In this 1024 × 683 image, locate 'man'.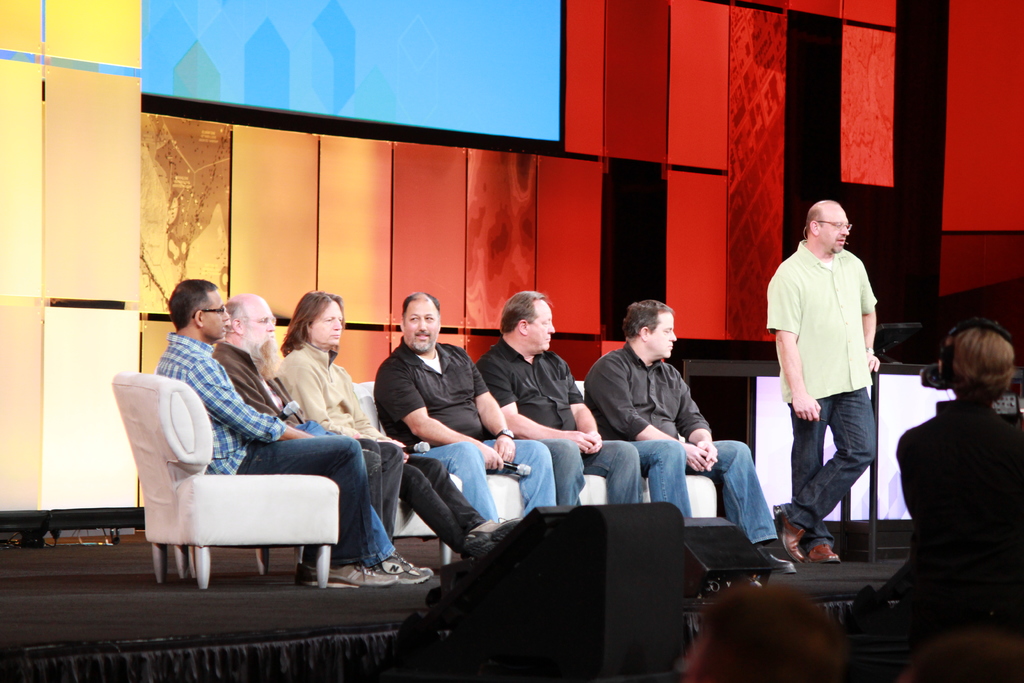
Bounding box: box(148, 284, 373, 568).
